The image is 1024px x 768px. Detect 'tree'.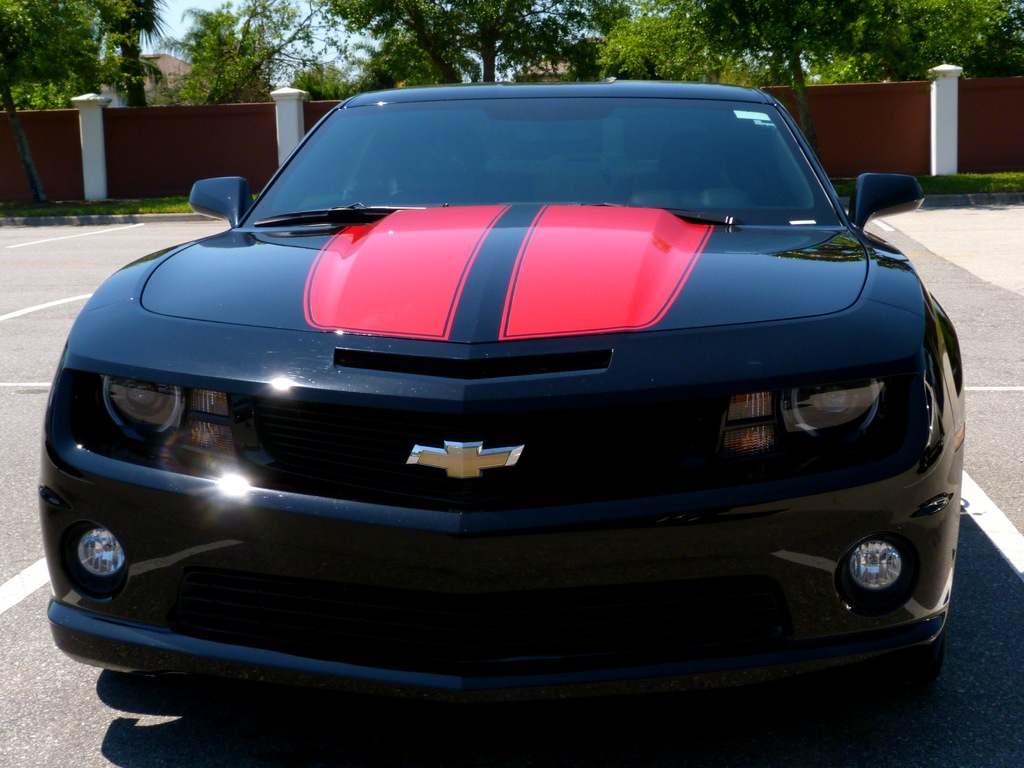
Detection: box(305, 0, 630, 83).
